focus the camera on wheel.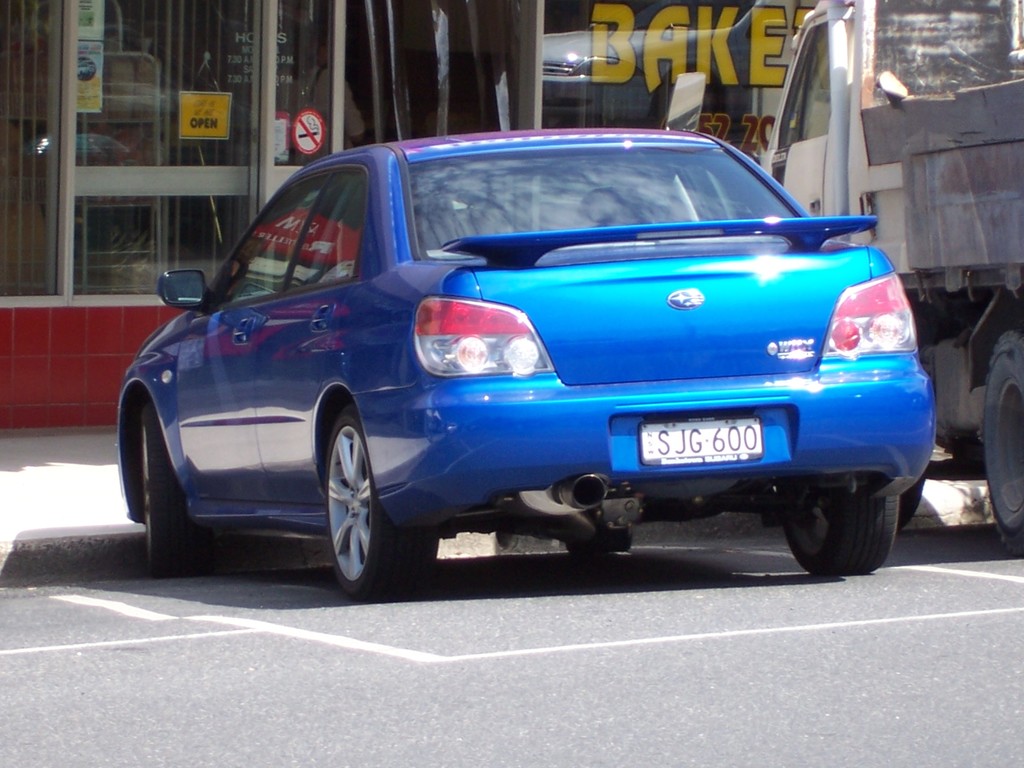
Focus region: Rect(773, 488, 895, 578).
